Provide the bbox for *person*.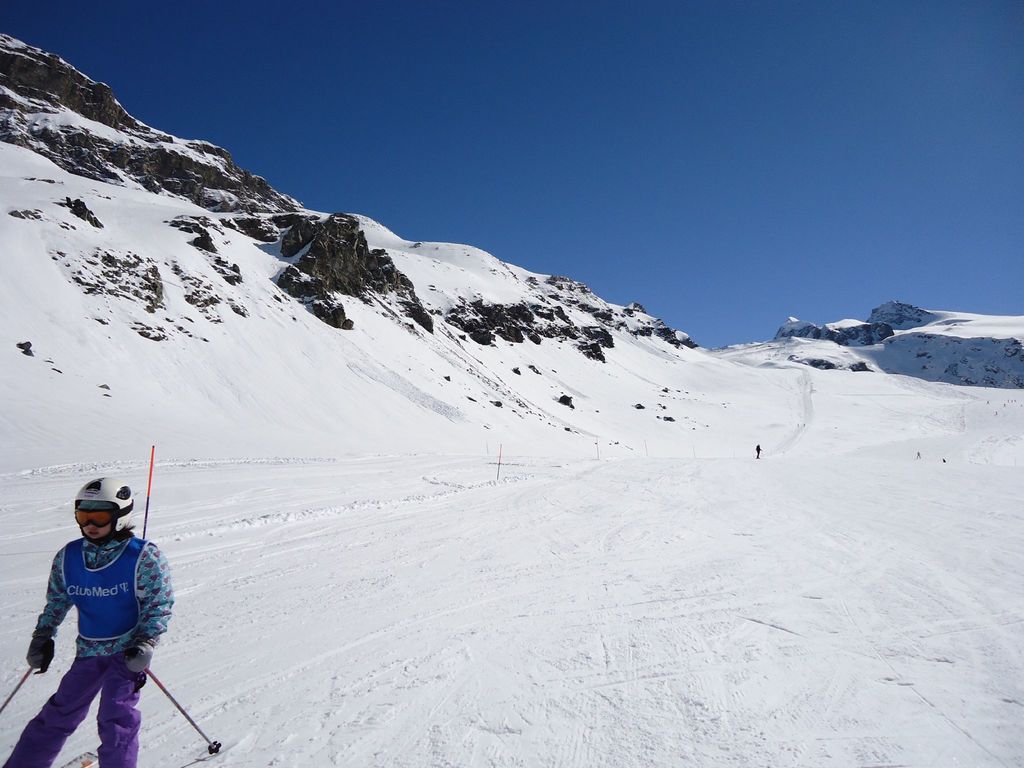
(left=24, top=466, right=167, bottom=767).
